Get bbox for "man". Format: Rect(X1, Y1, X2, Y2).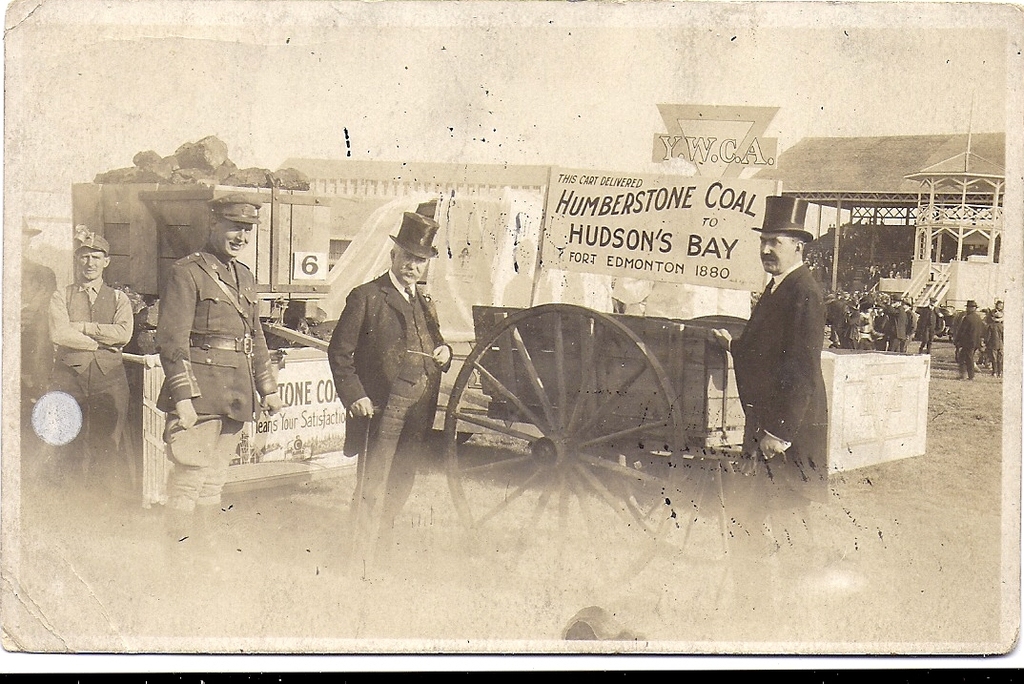
Rect(46, 218, 138, 498).
